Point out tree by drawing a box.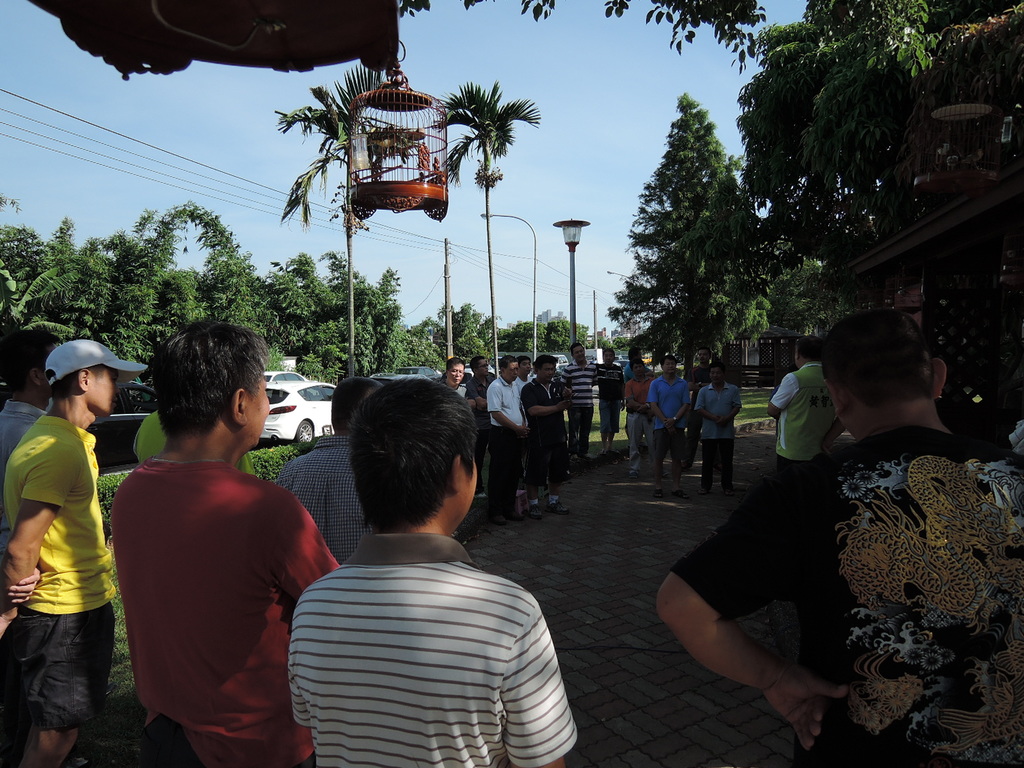
[left=82, top=210, right=186, bottom=396].
